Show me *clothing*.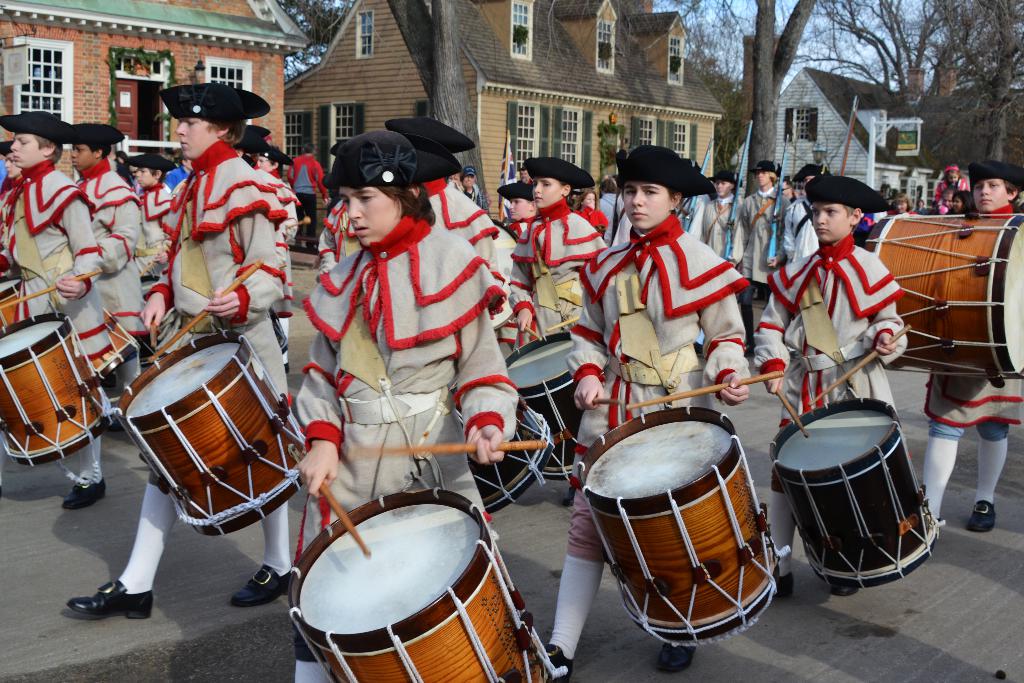
*clothing* is here: (left=404, top=176, right=508, bottom=348).
